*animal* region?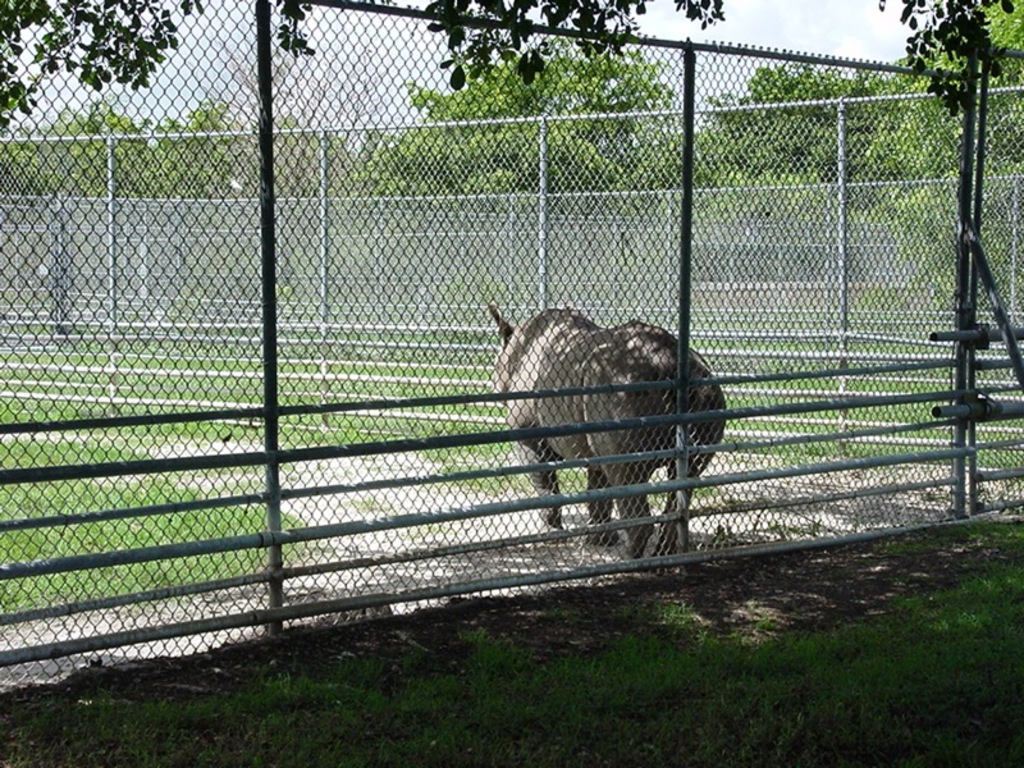
crop(477, 291, 748, 559)
